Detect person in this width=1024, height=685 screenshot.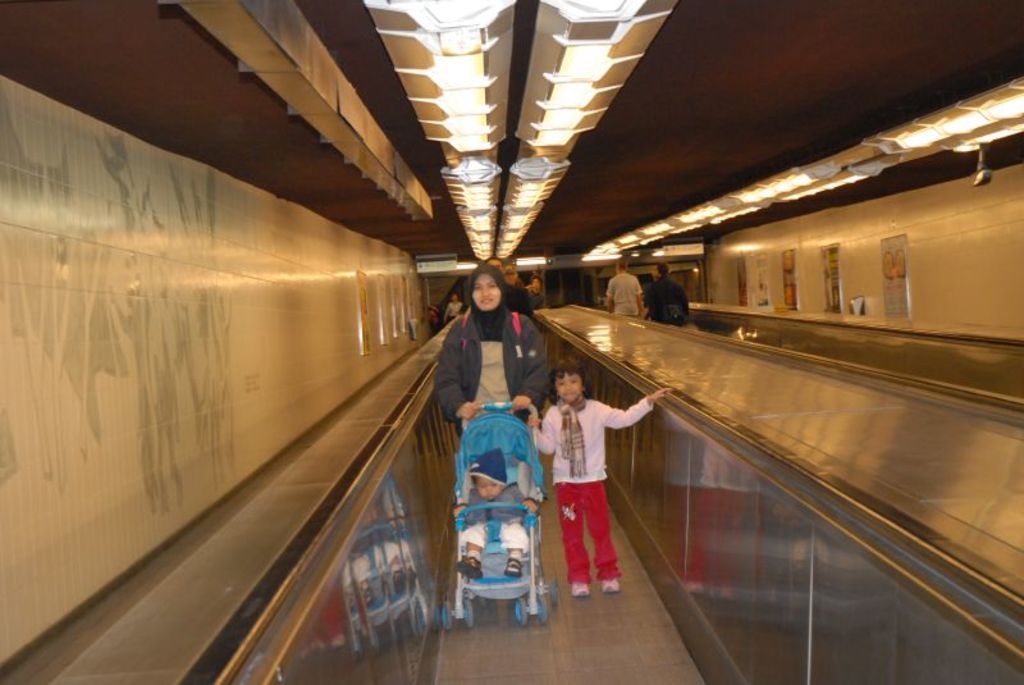
Detection: x1=641, y1=266, x2=689, y2=324.
